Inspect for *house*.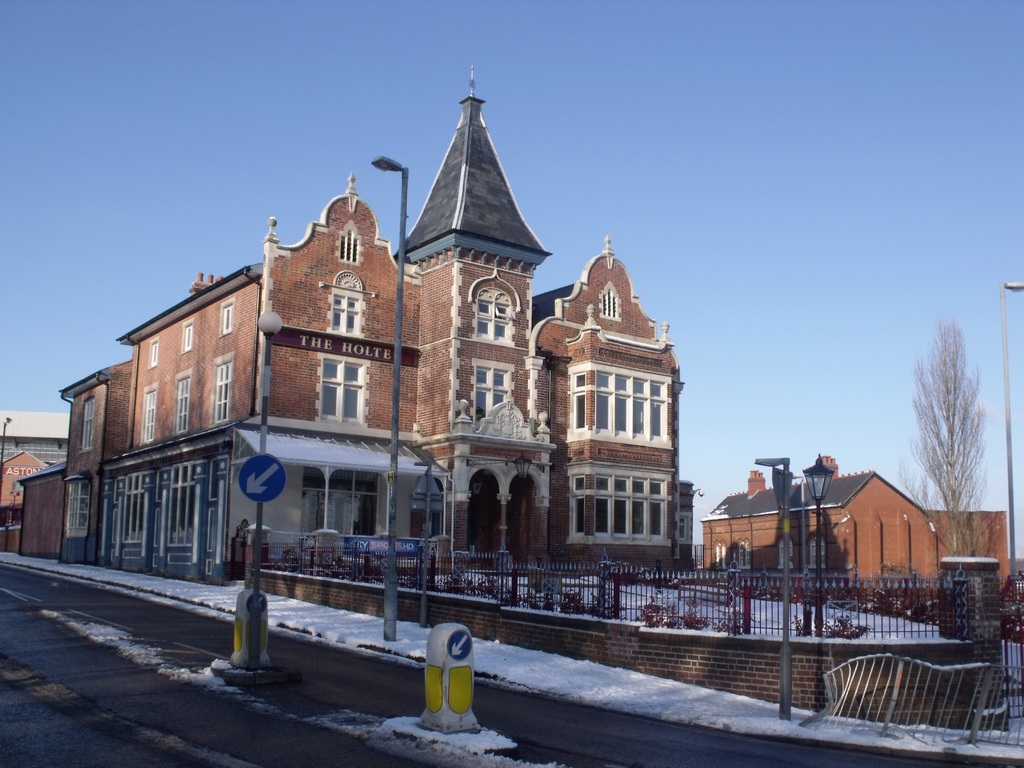
Inspection: bbox=(703, 452, 938, 614).
